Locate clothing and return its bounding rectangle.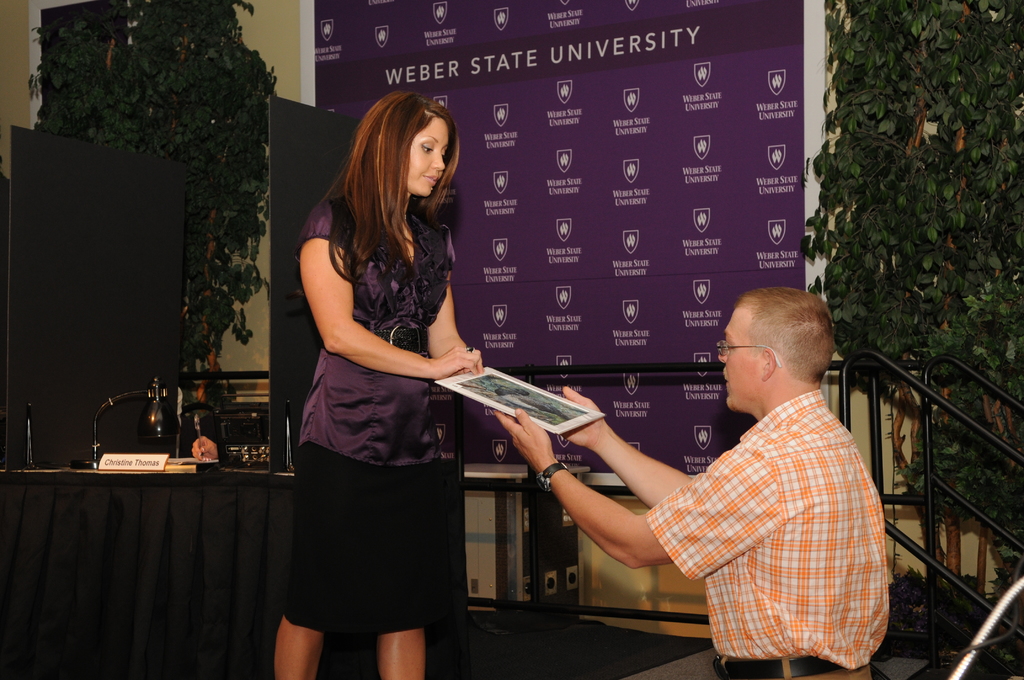
l=278, t=183, r=459, b=647.
